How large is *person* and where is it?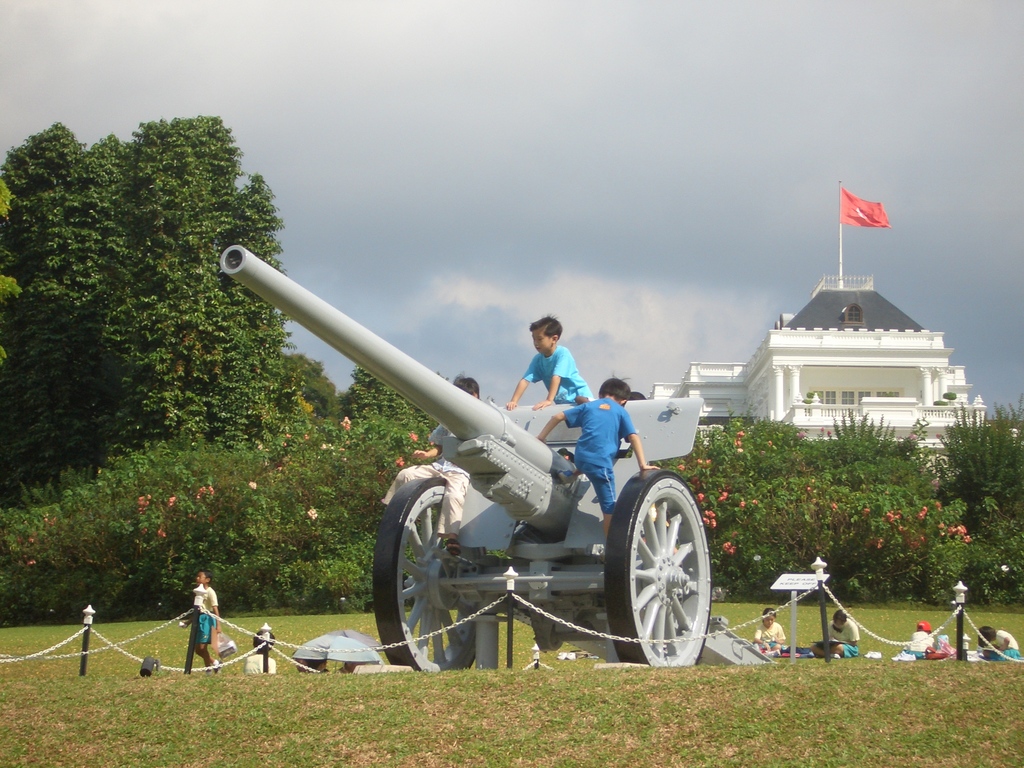
Bounding box: pyautogui.locateOnScreen(975, 623, 1020, 662).
